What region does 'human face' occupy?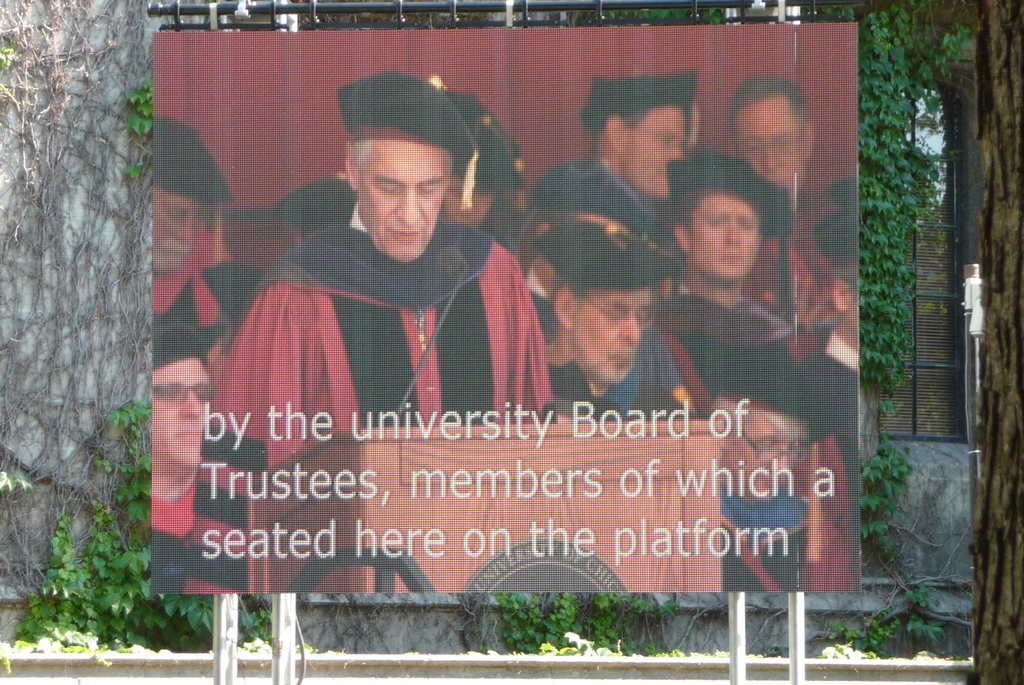
355,139,446,256.
